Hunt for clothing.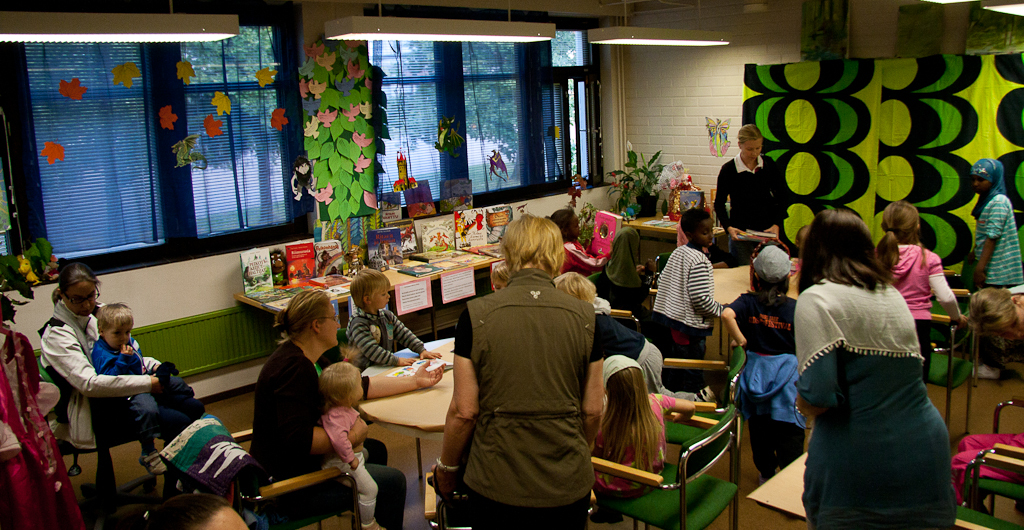
Hunted down at (x1=729, y1=284, x2=803, y2=479).
